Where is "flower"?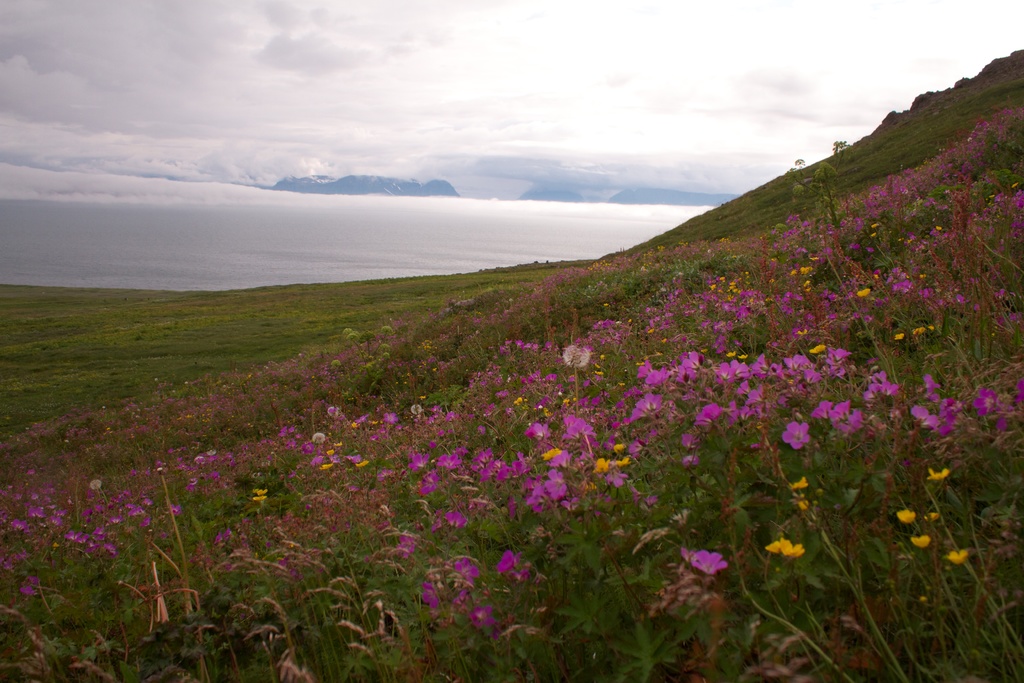
crop(829, 399, 848, 429).
